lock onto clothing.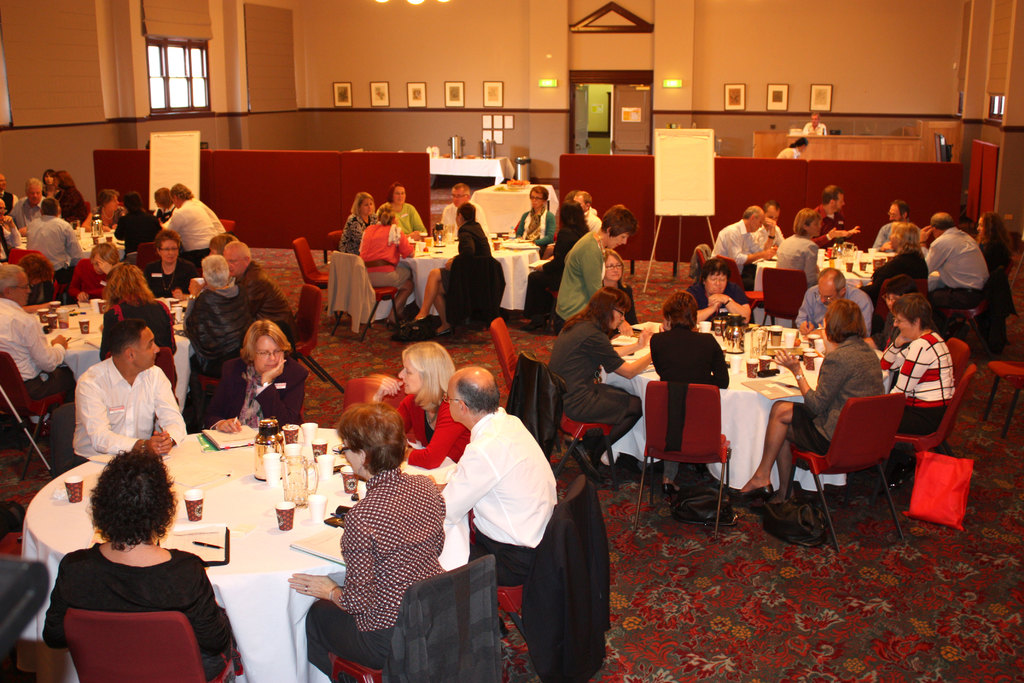
Locked: <box>0,290,72,403</box>.
